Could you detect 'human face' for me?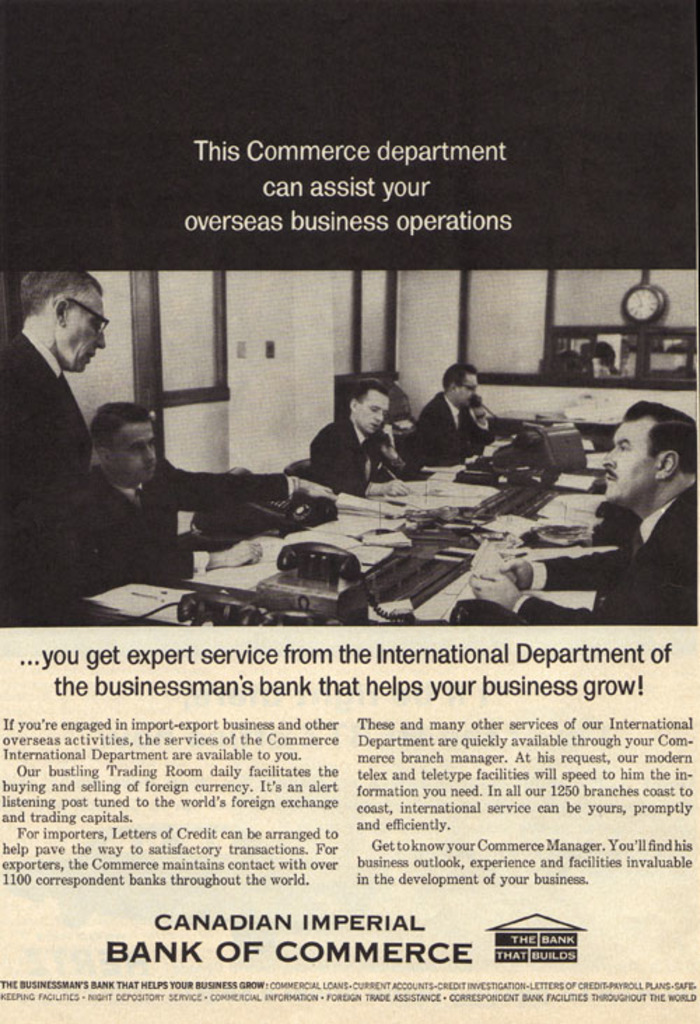
Detection result: {"x1": 601, "y1": 420, "x2": 657, "y2": 499}.
